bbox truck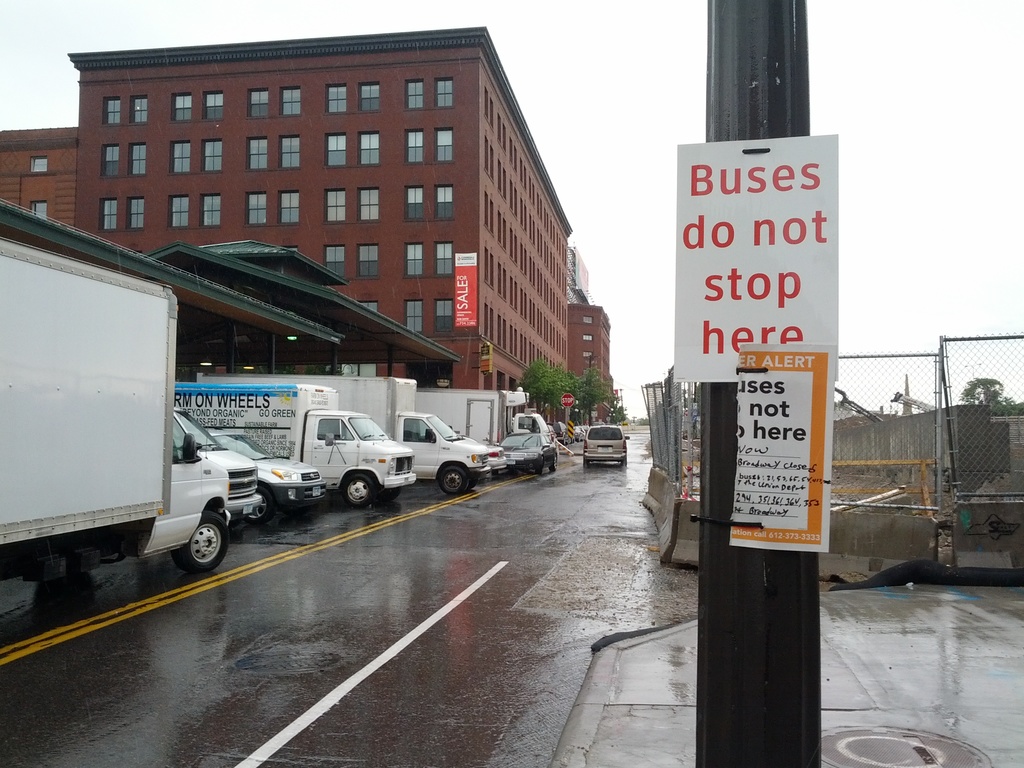
bbox=[199, 373, 489, 495]
